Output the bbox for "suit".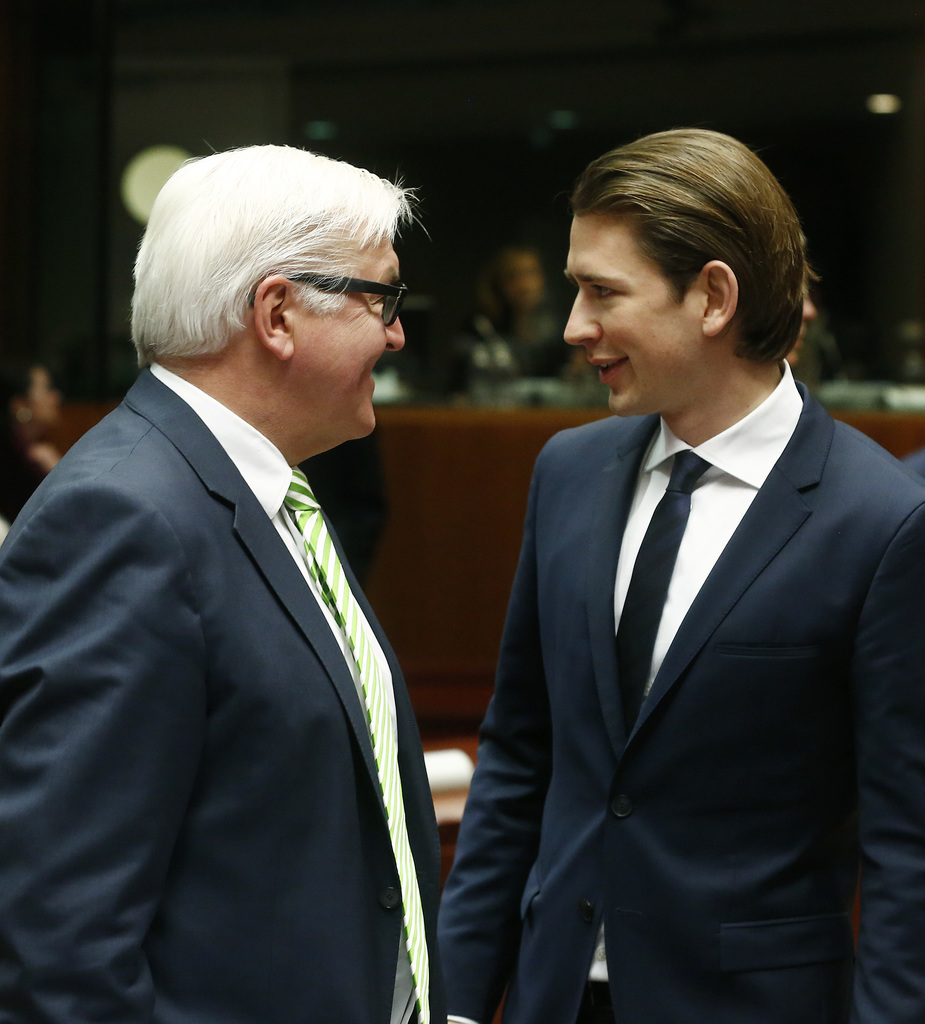
[x1=437, y1=357, x2=924, y2=1023].
